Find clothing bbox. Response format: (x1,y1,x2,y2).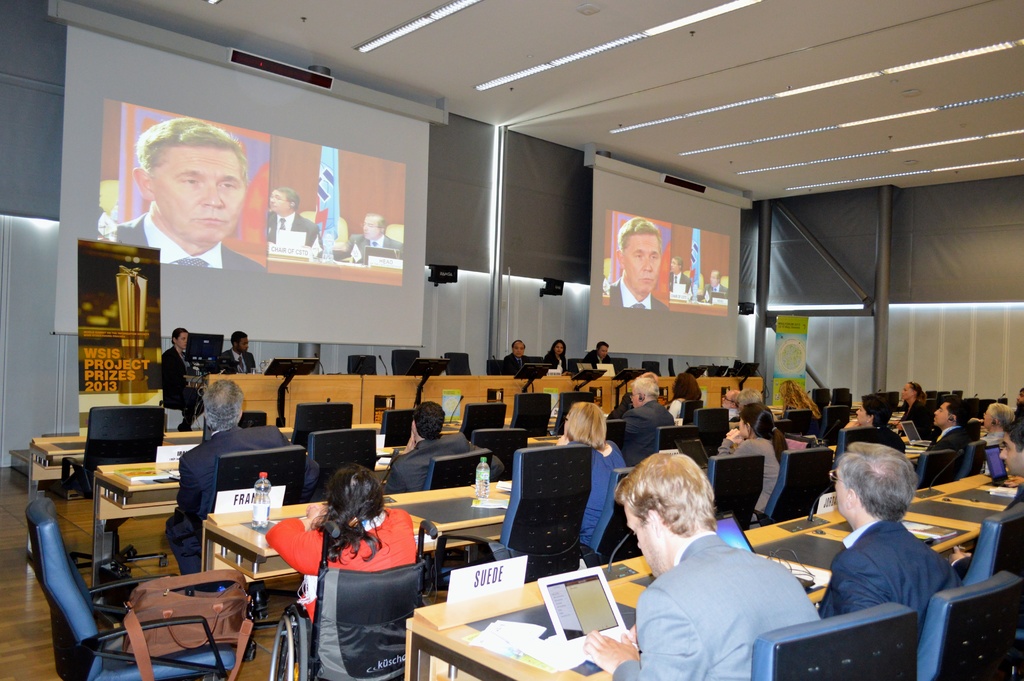
(1014,400,1023,419).
